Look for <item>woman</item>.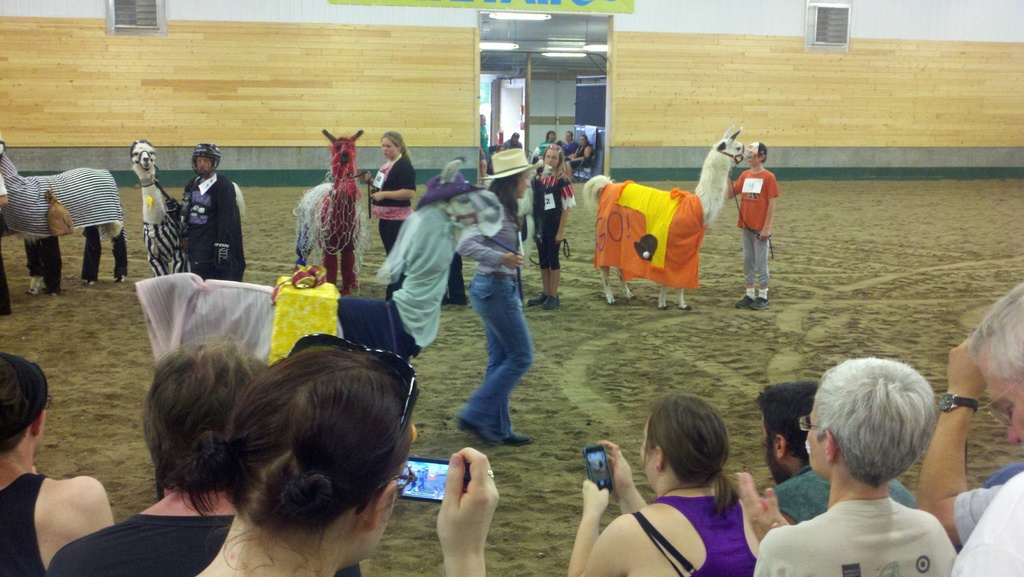
Found: x1=362, y1=127, x2=415, y2=300.
